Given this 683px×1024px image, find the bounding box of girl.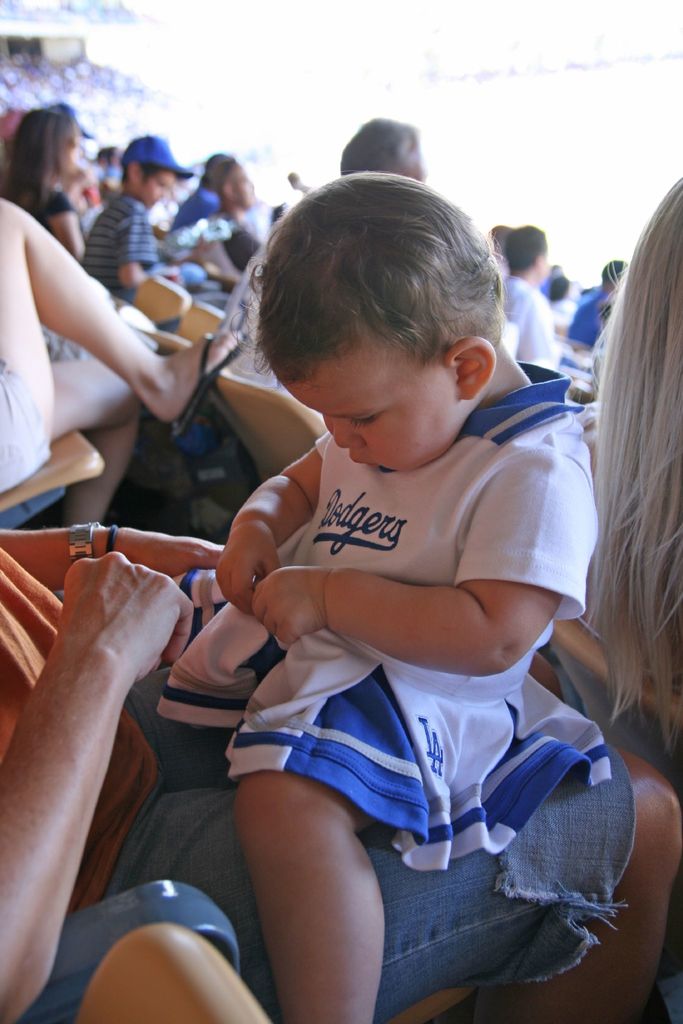
crop(0, 106, 88, 259).
